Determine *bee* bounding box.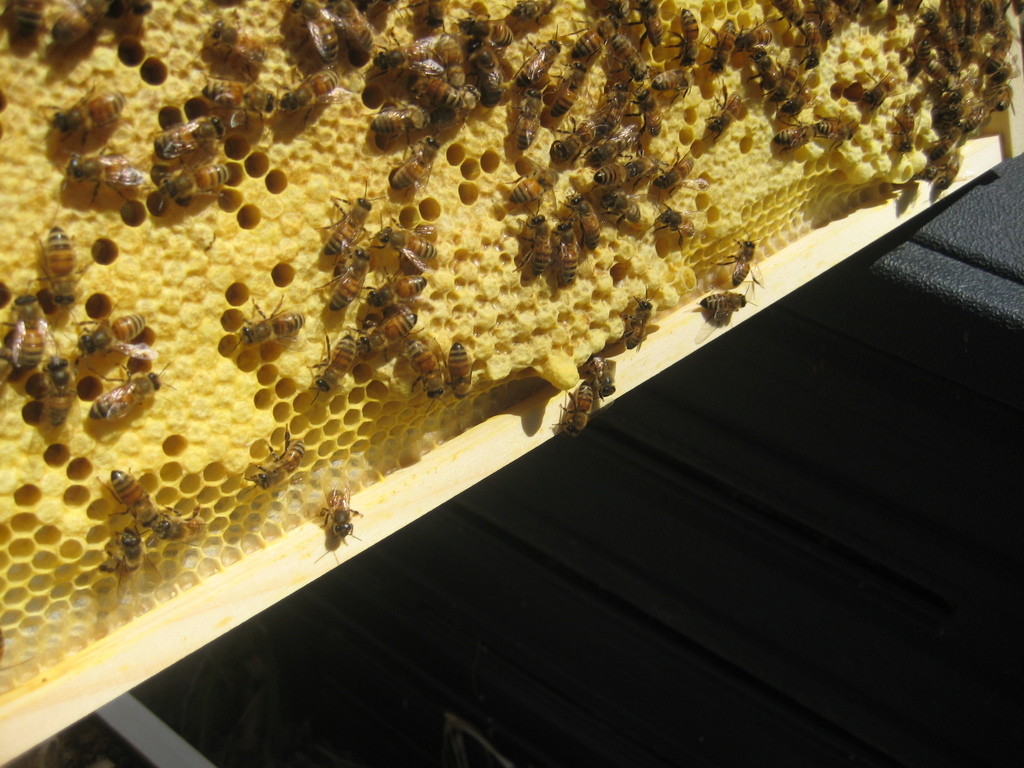
Determined: [906,161,940,182].
